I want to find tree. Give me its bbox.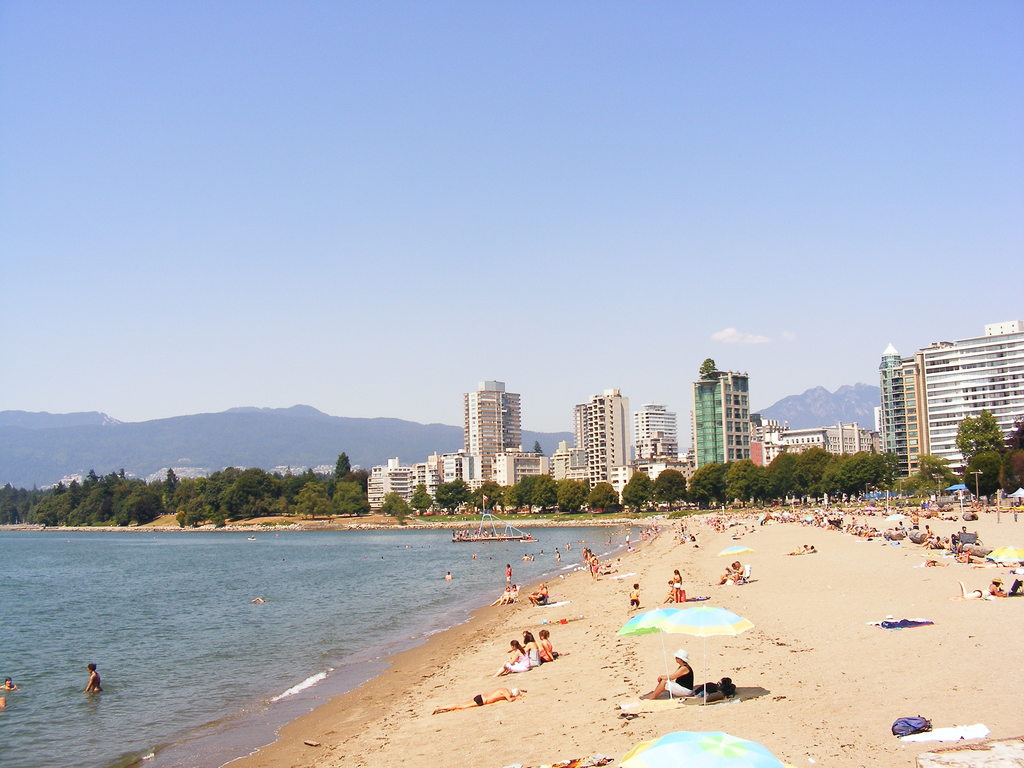
region(559, 474, 584, 515).
